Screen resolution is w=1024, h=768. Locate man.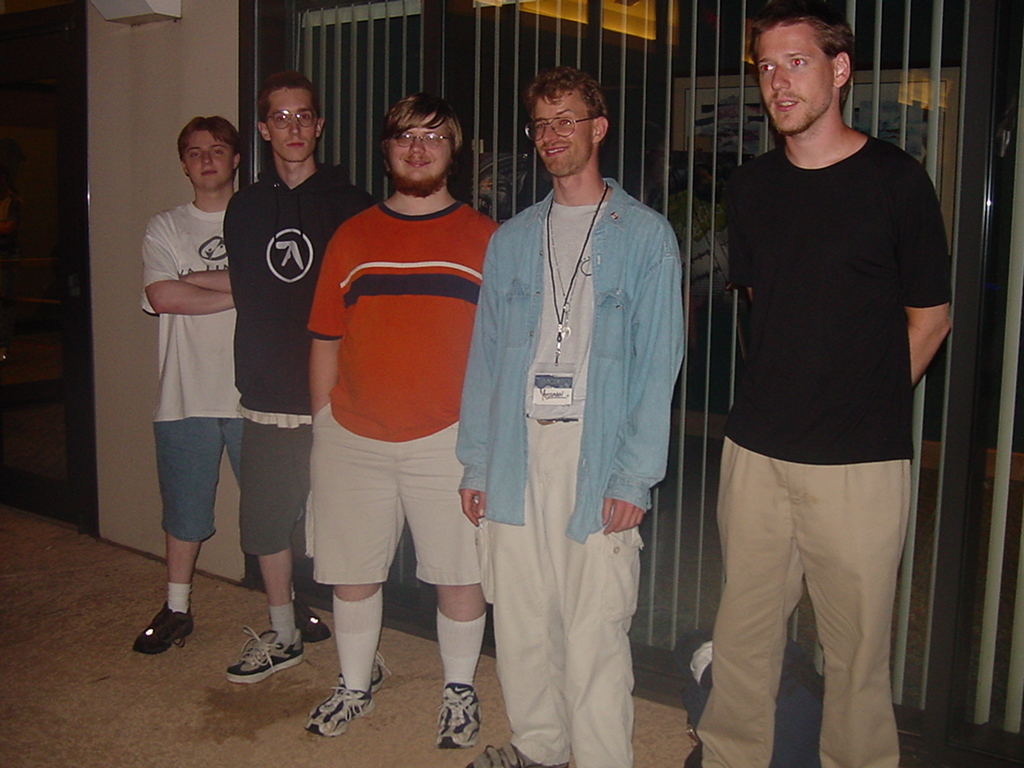
687,0,956,767.
